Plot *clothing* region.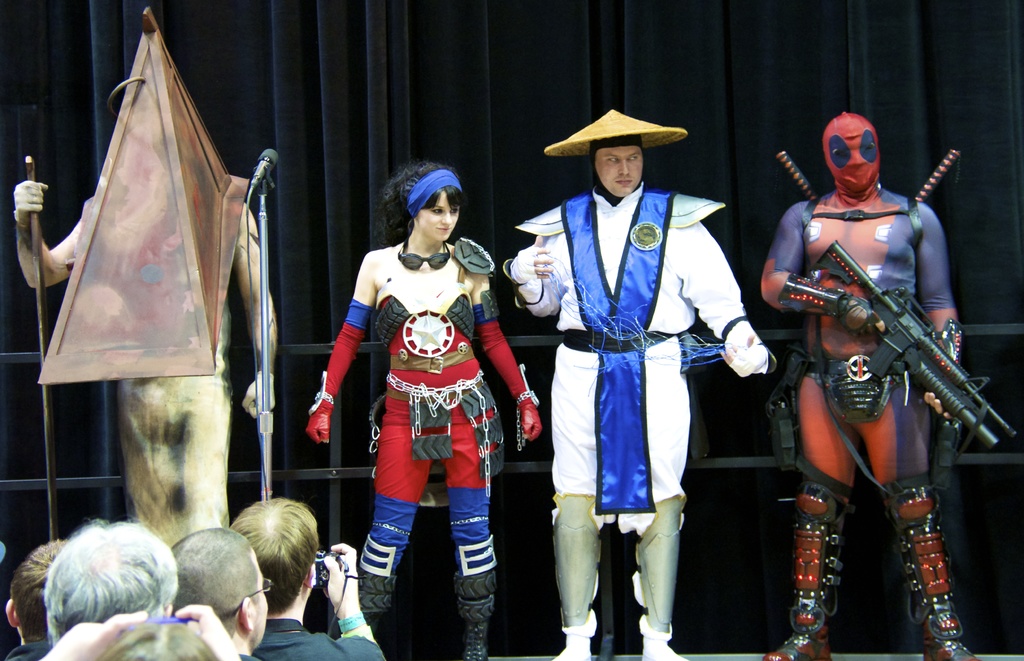
Plotted at 358 266 538 582.
